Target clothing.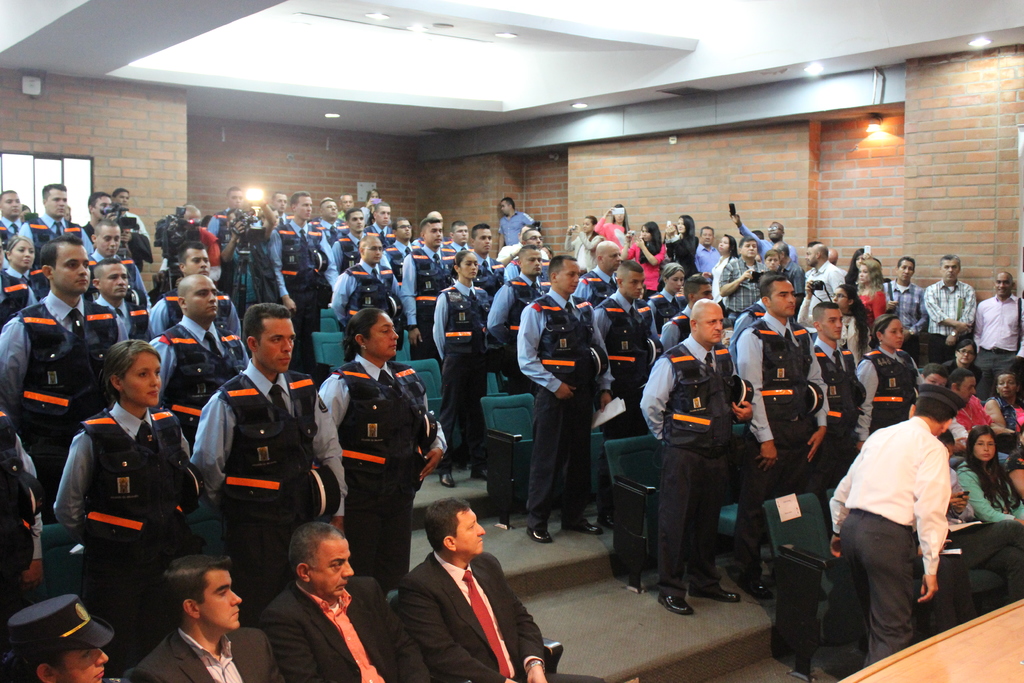
Target region: BBox(0, 212, 26, 261).
